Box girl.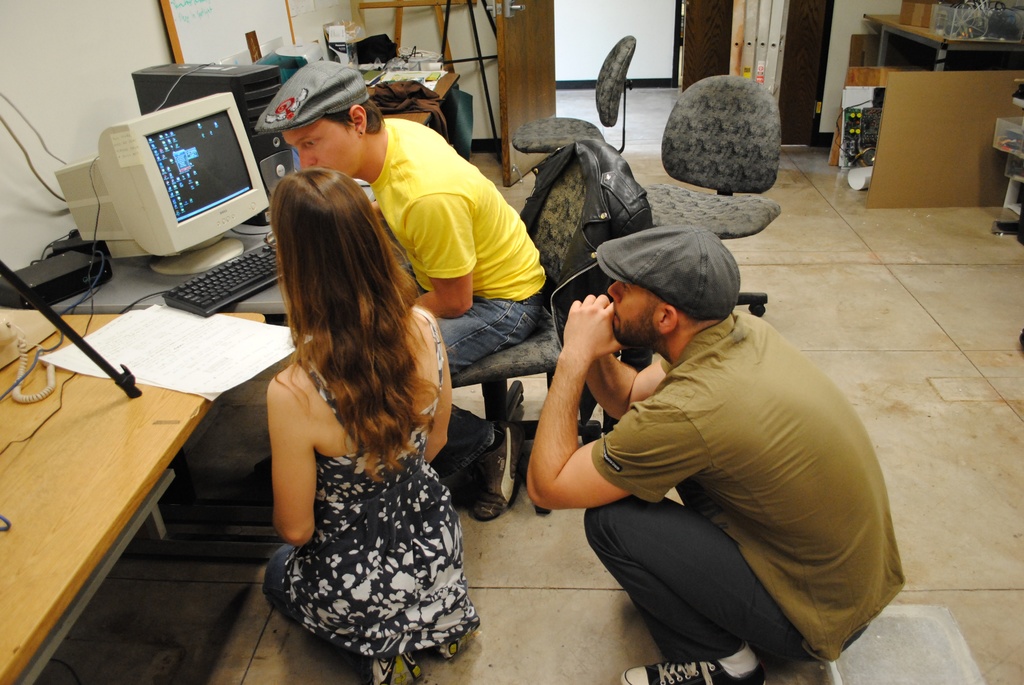
x1=261, y1=171, x2=479, y2=684.
